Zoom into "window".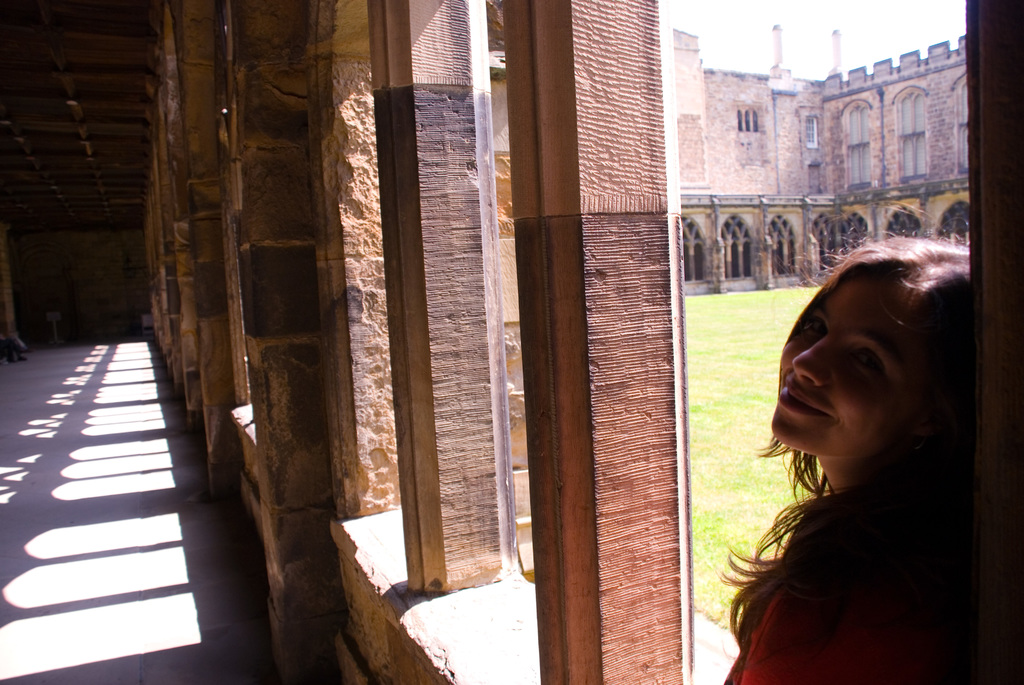
Zoom target: [720, 216, 750, 284].
